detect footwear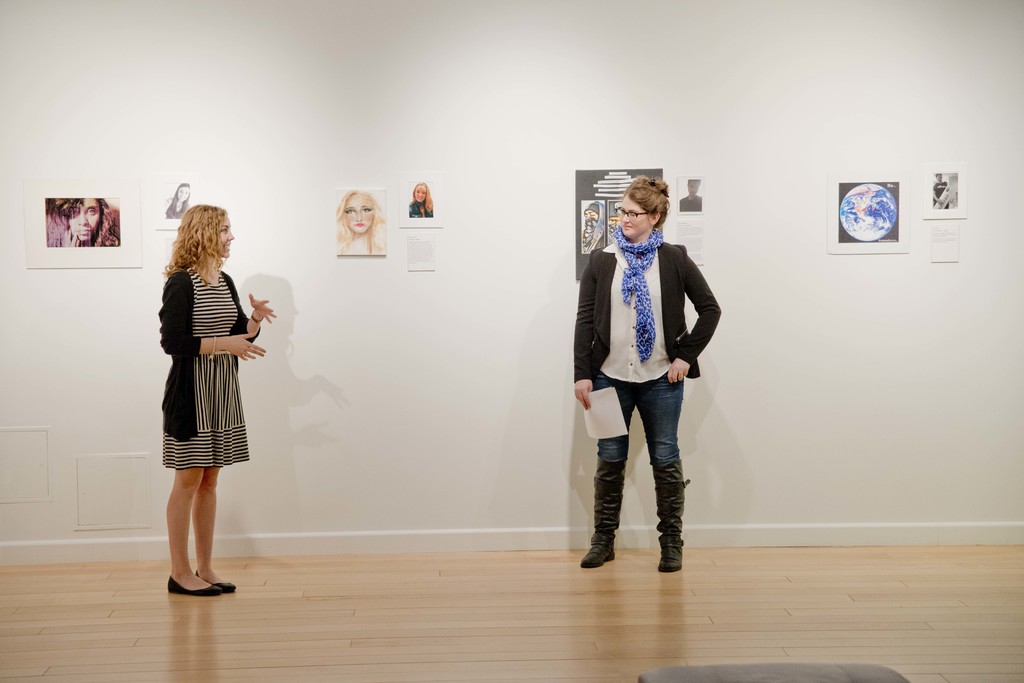
{"x1": 167, "y1": 574, "x2": 223, "y2": 596}
